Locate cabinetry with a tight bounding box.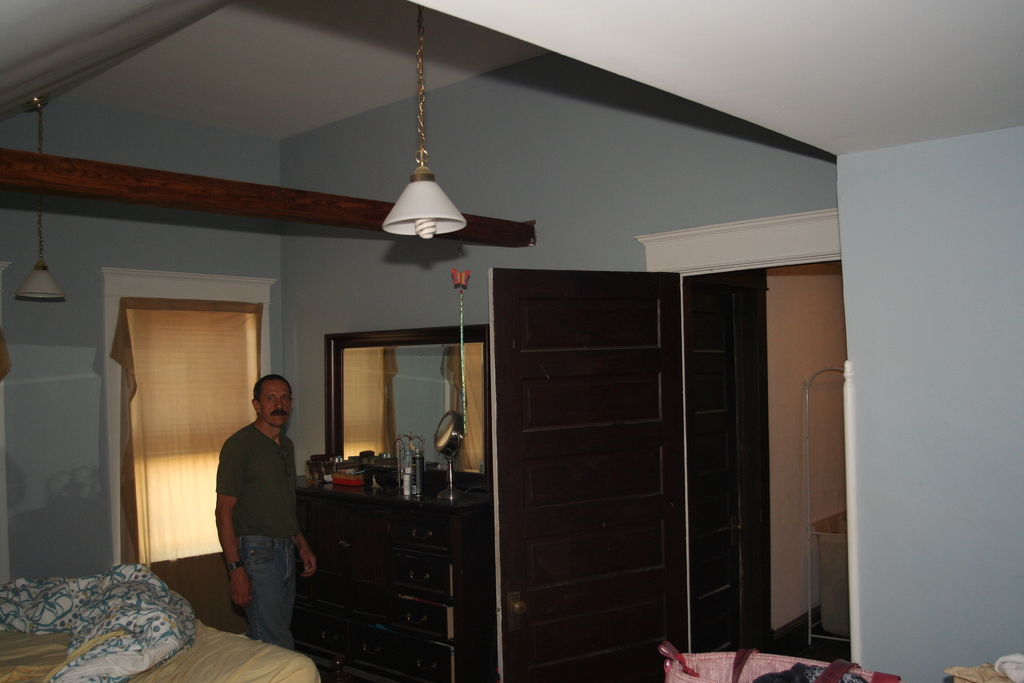
[289,479,489,682].
